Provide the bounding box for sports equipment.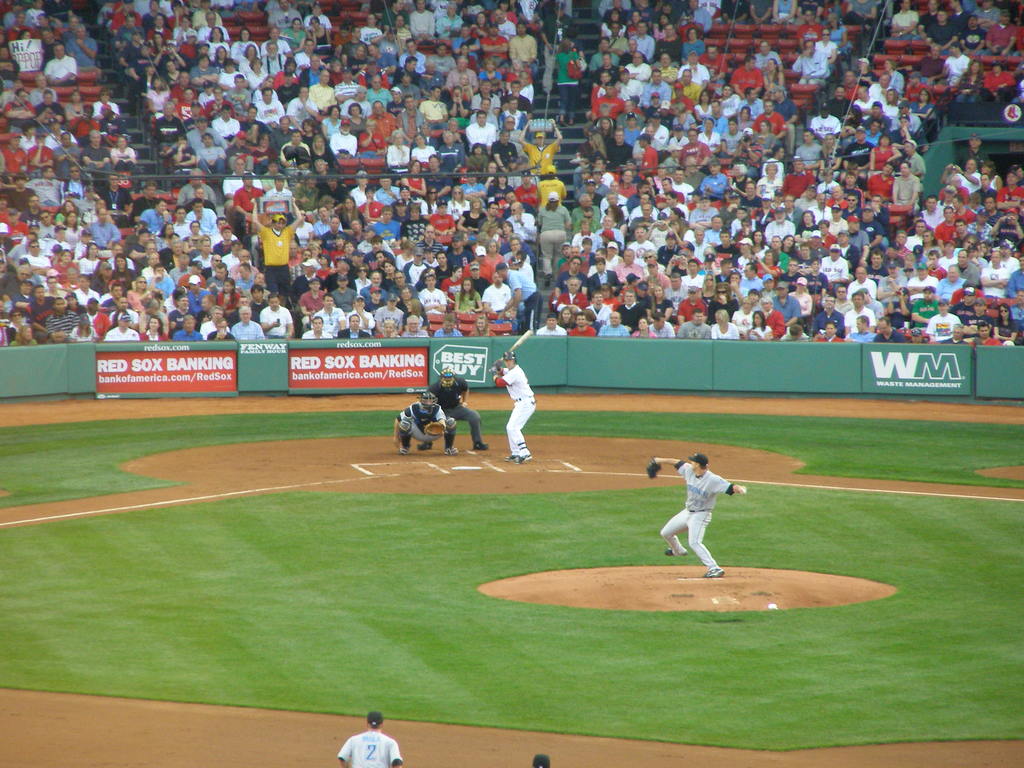
<box>423,420,444,436</box>.
